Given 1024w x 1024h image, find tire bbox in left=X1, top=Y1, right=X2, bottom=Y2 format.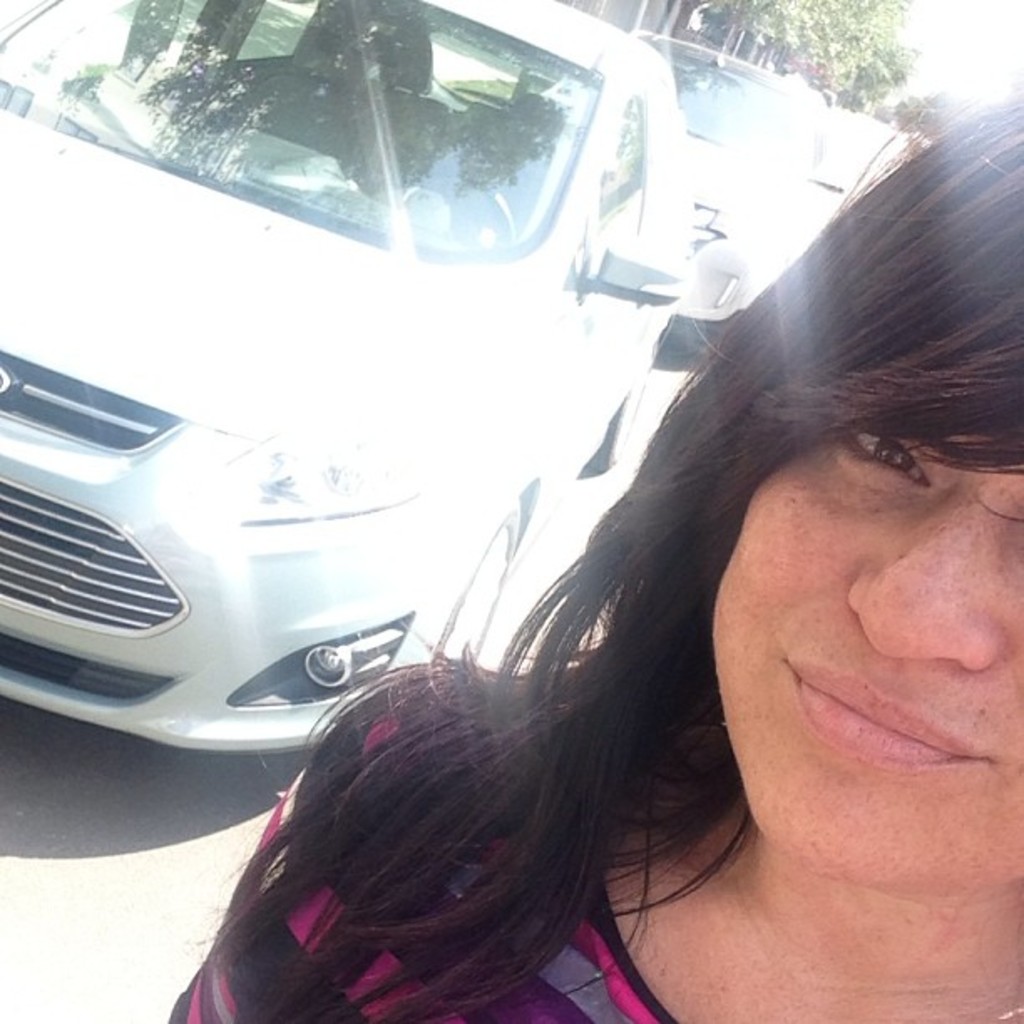
left=581, top=360, right=653, bottom=472.
